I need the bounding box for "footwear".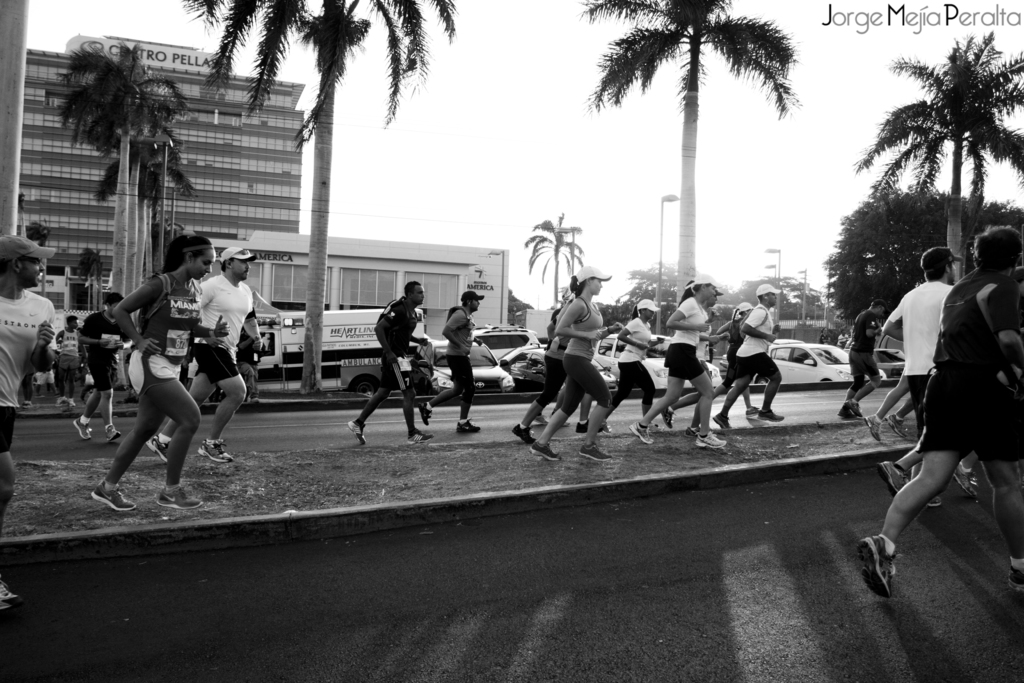
Here it is: pyautogui.locateOnScreen(682, 425, 699, 440).
